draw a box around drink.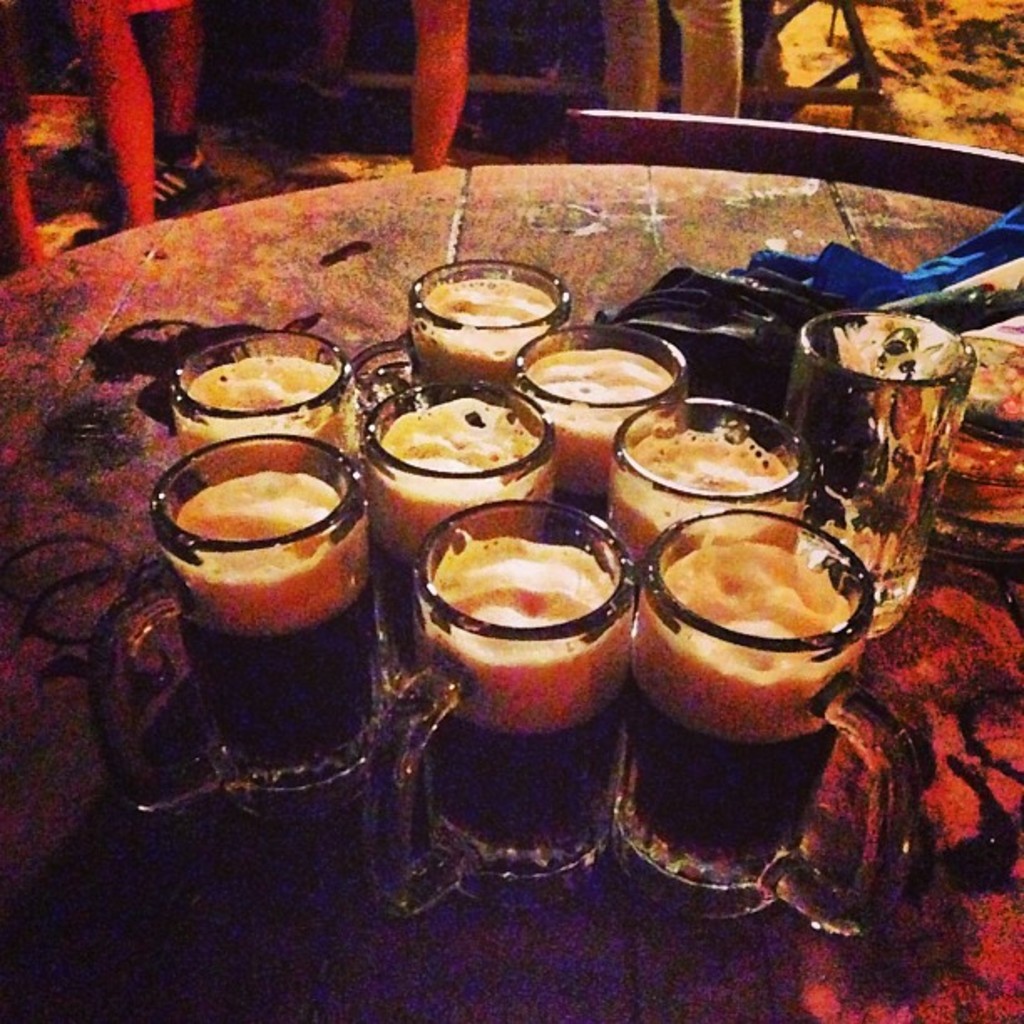
locate(171, 479, 363, 765).
